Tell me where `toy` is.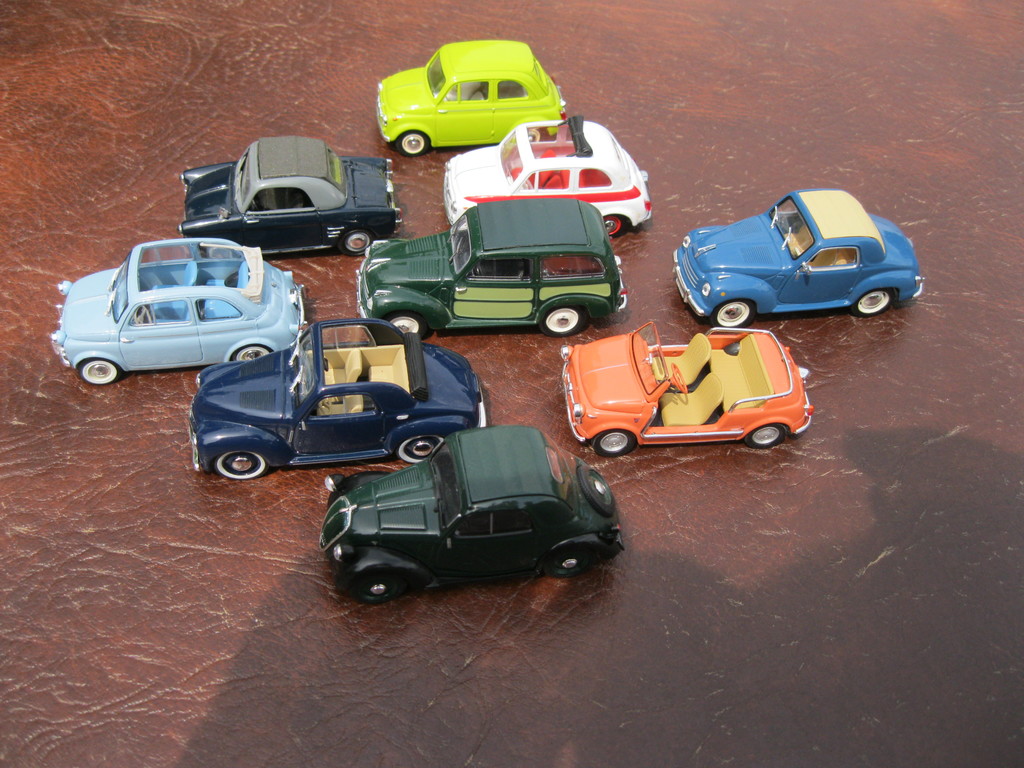
`toy` is at 355 197 623 337.
